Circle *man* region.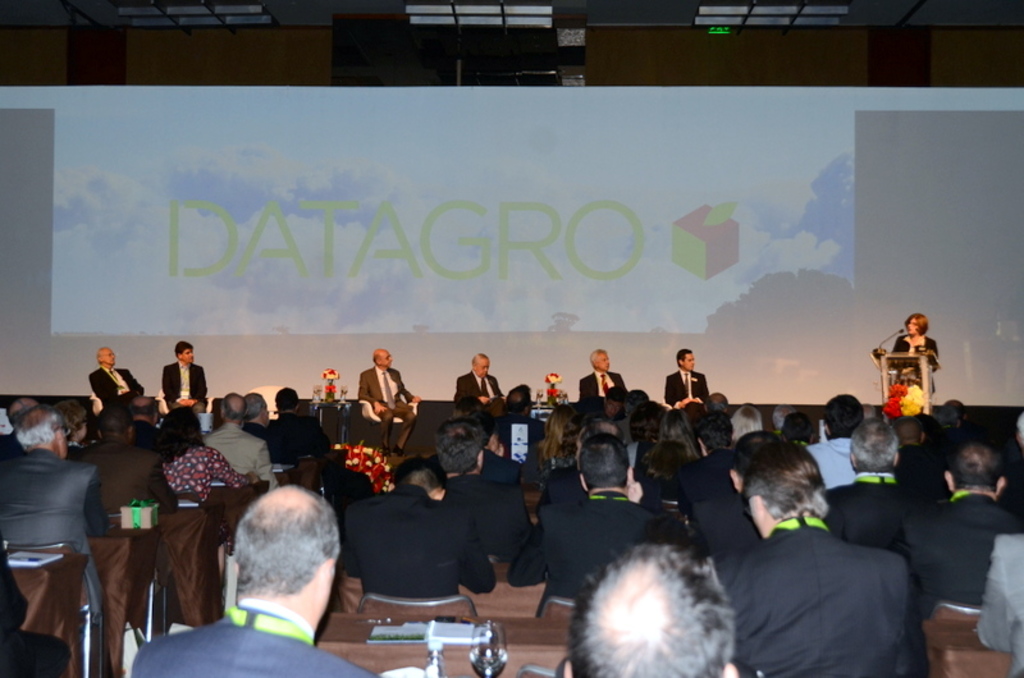
Region: detection(668, 455, 952, 677).
